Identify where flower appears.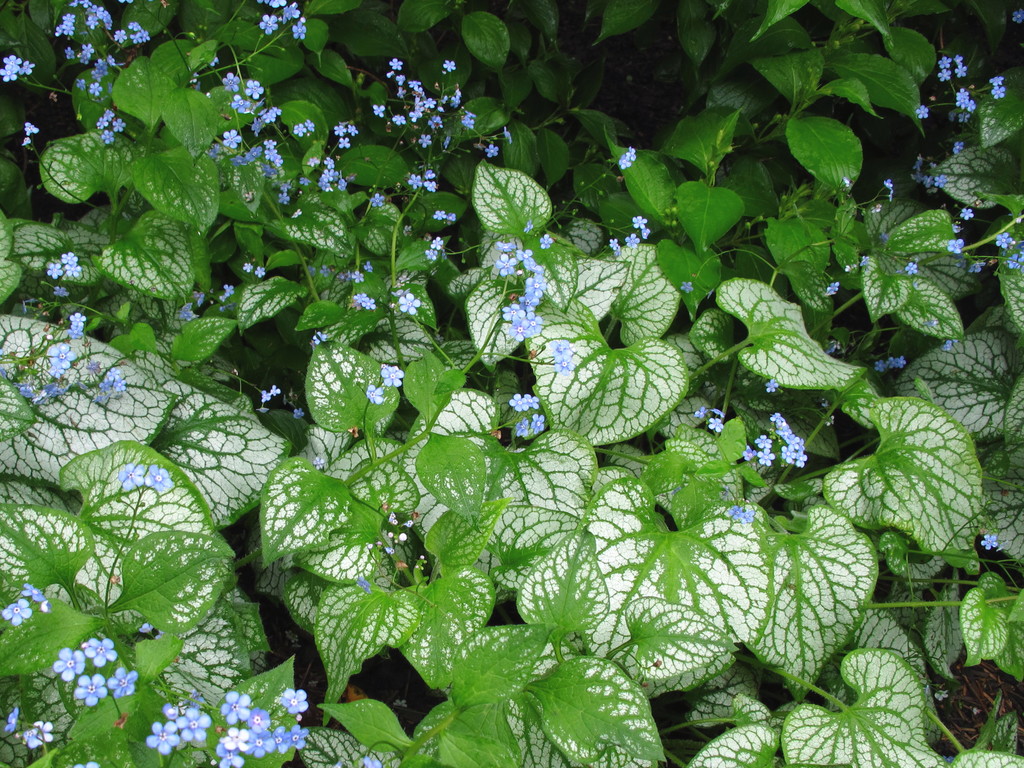
Appears at l=400, t=293, r=422, b=318.
